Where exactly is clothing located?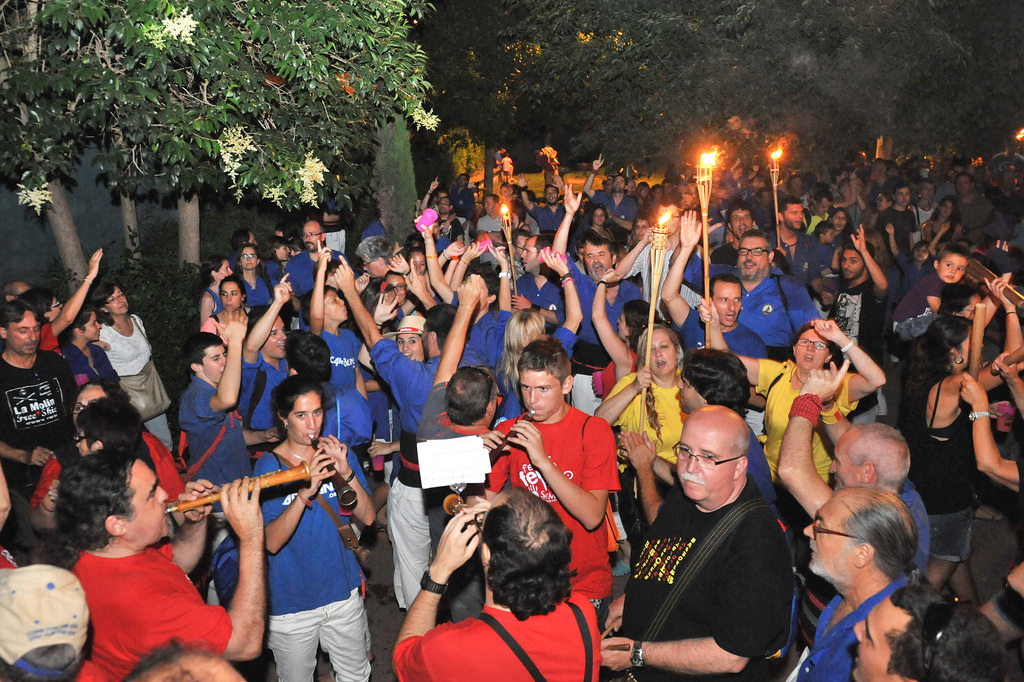
Its bounding box is (767, 230, 811, 283).
